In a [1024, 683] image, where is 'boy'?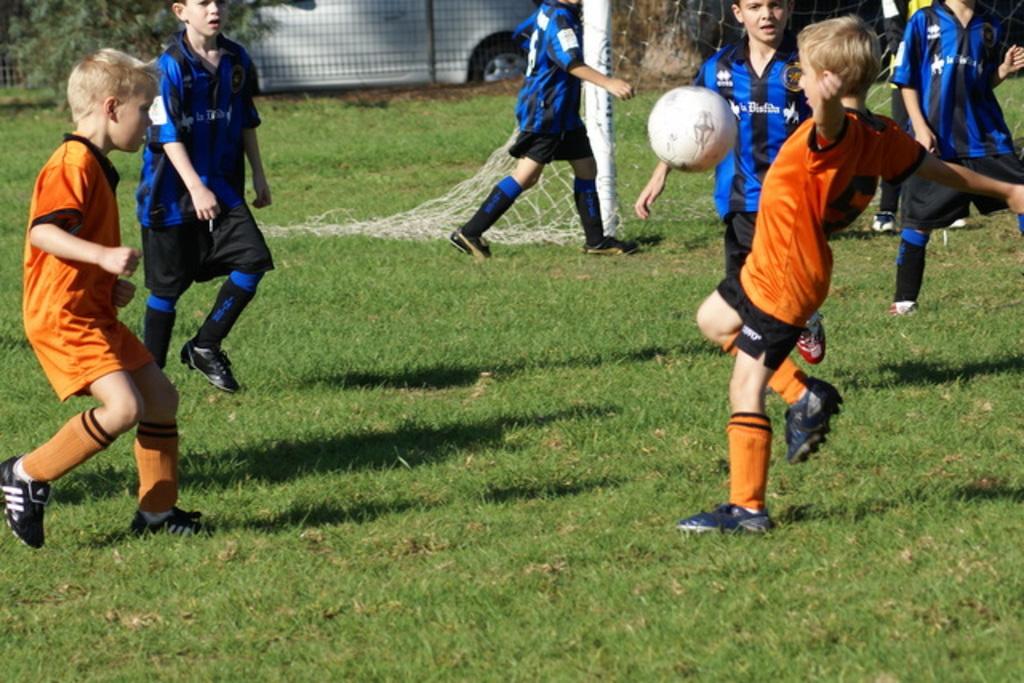
<region>0, 43, 222, 553</region>.
